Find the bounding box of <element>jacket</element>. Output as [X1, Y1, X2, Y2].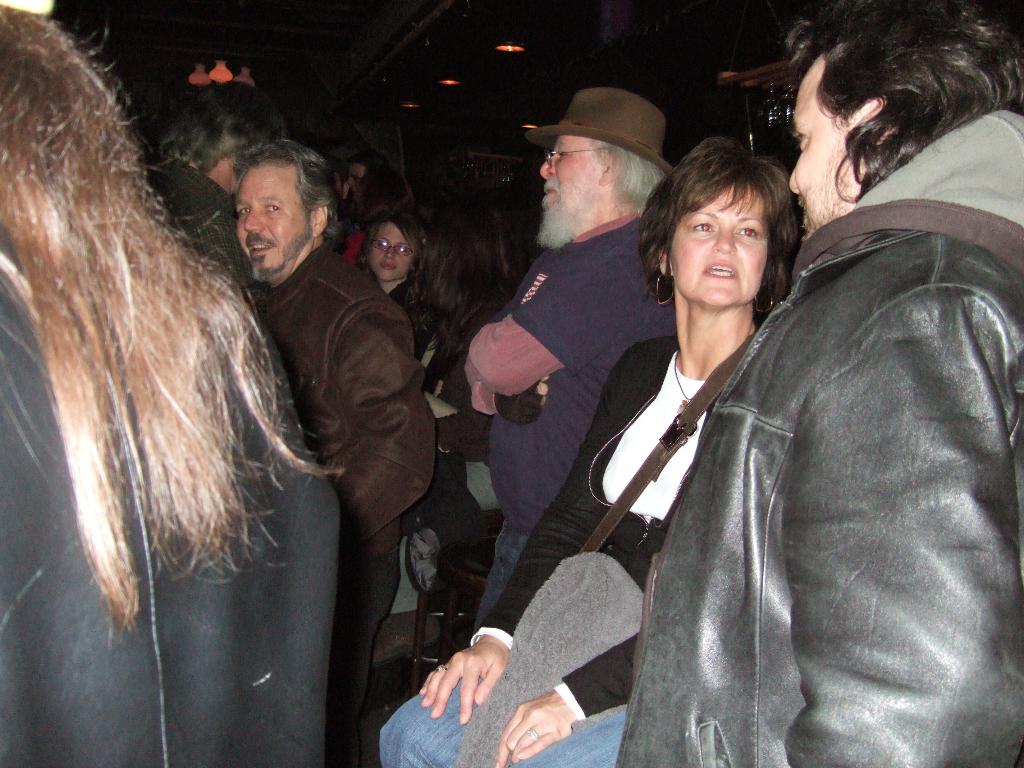
[241, 239, 440, 556].
